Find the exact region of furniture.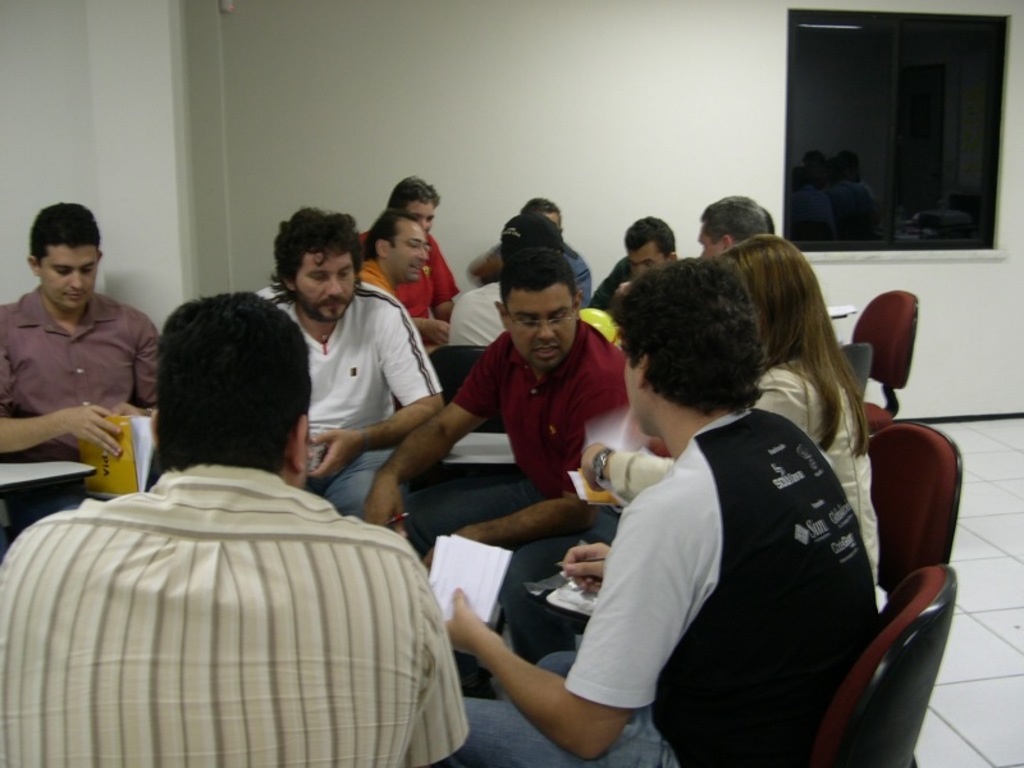
Exact region: 831 340 870 431.
